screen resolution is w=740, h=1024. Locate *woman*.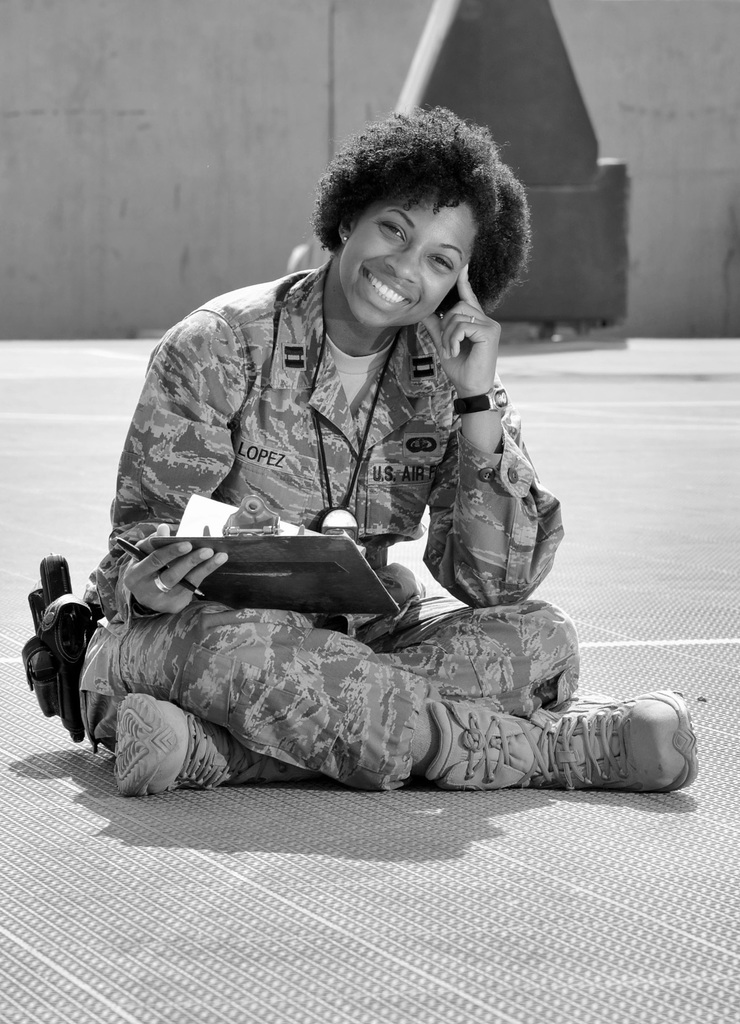
rect(84, 112, 633, 825).
